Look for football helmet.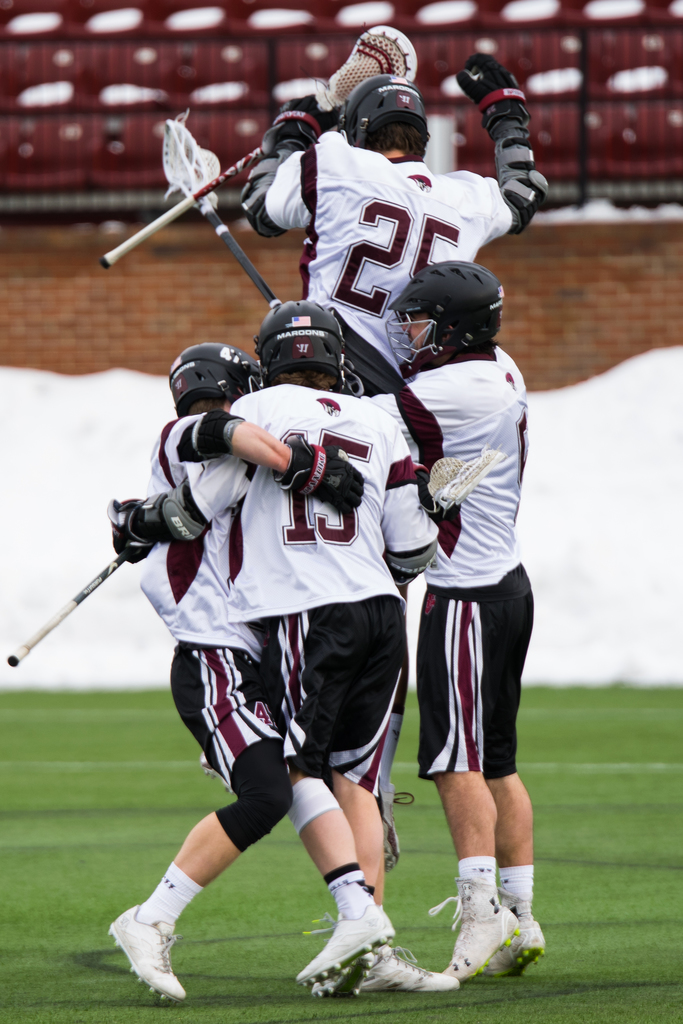
Found: pyautogui.locateOnScreen(342, 76, 432, 155).
